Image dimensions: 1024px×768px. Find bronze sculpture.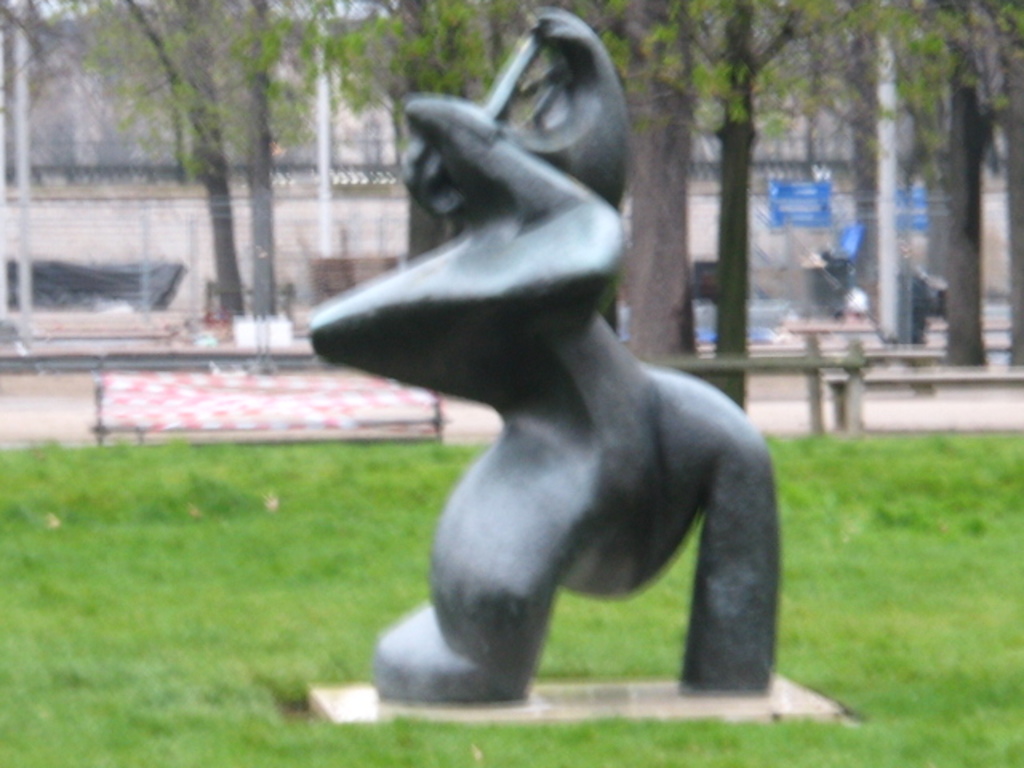
<region>309, 0, 779, 710</region>.
